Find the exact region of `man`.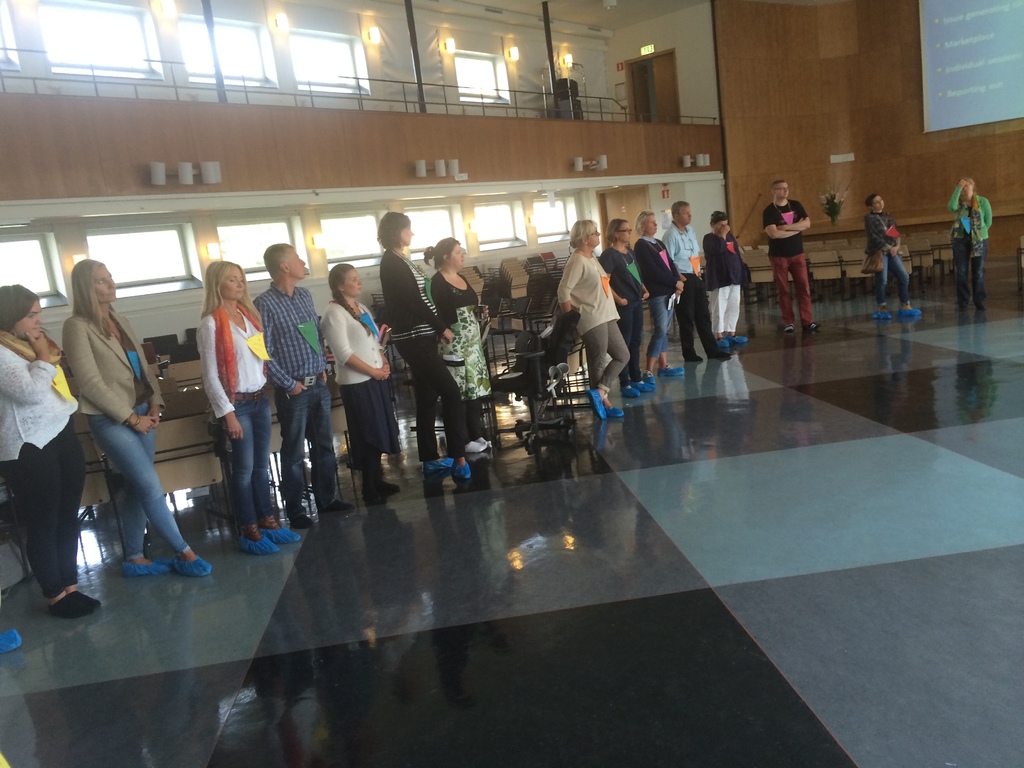
Exact region: bbox(663, 199, 732, 364).
